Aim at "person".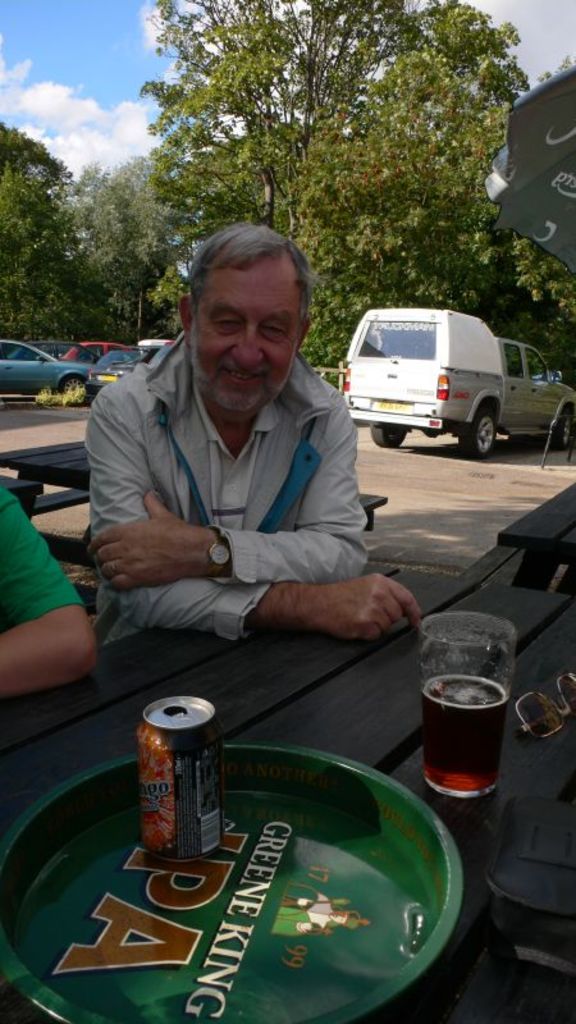
Aimed at 86, 218, 425, 632.
